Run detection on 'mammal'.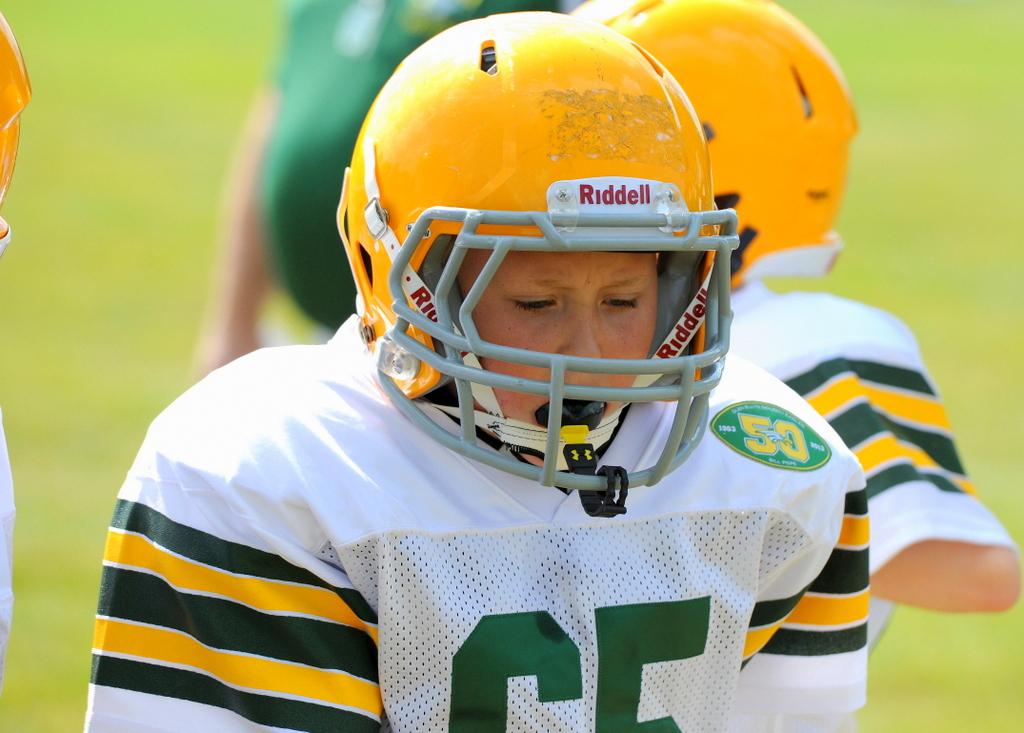
Result: [x1=0, y1=3, x2=32, y2=668].
